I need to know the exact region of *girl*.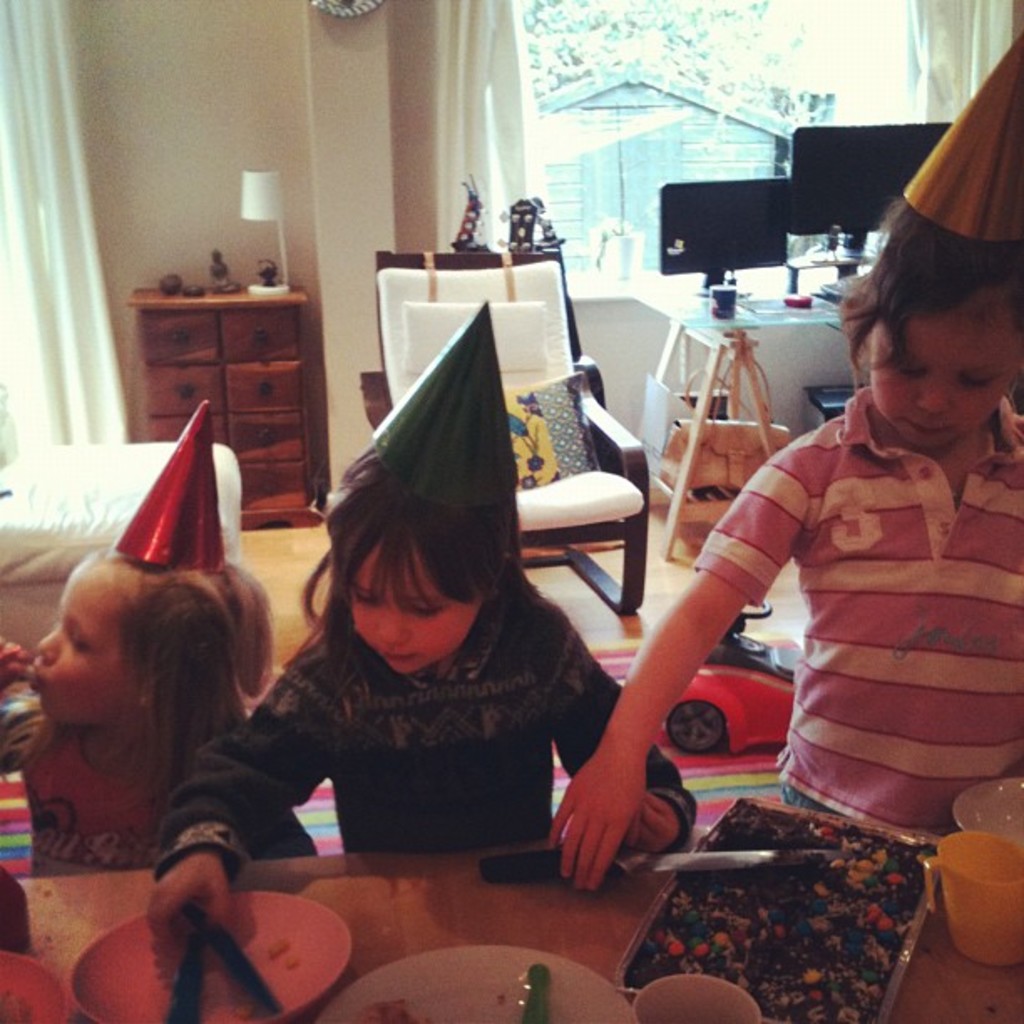
Region: 142 437 701 952.
